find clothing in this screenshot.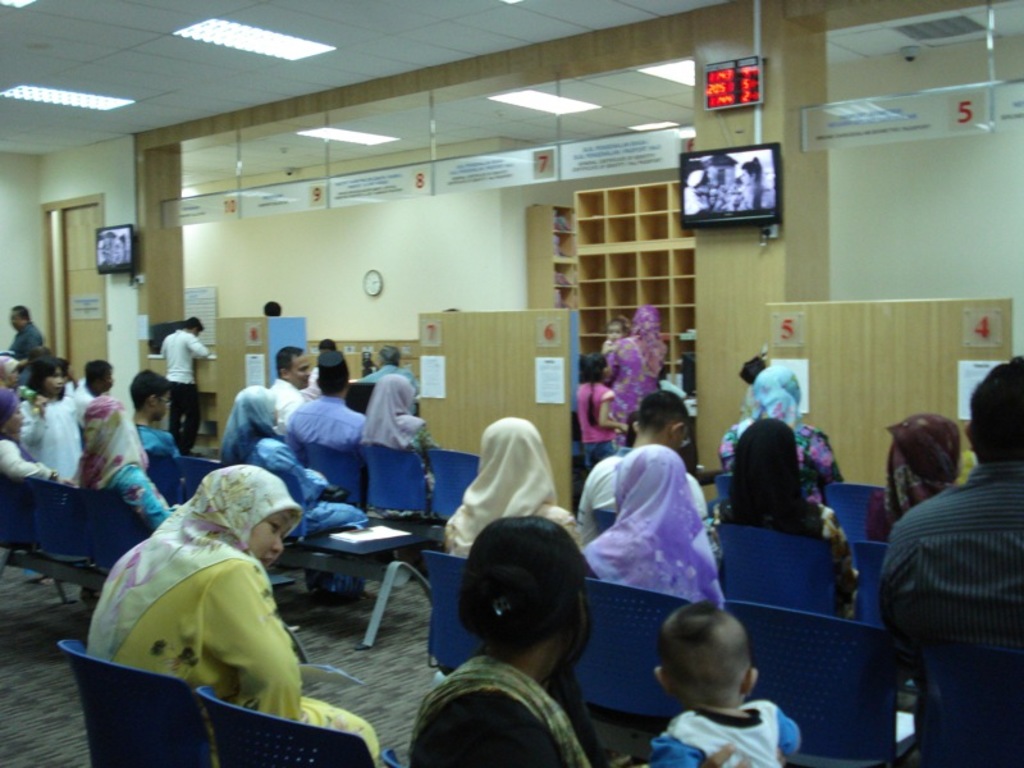
The bounding box for clothing is box(219, 387, 366, 608).
